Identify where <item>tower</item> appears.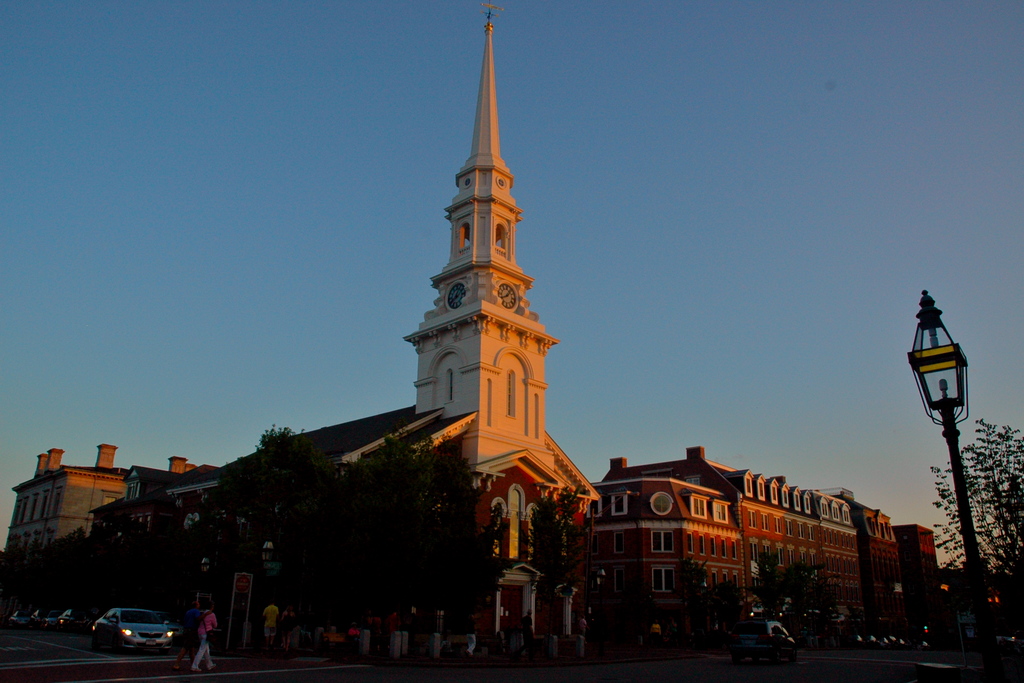
Appears at [207,0,597,658].
